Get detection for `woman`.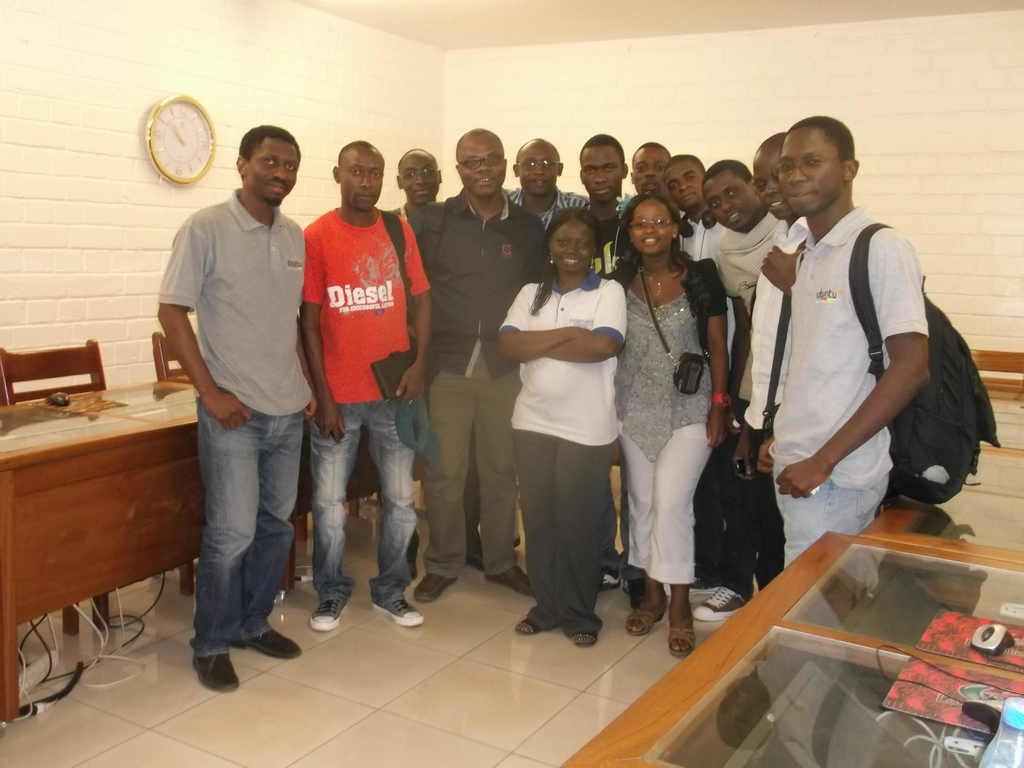
Detection: <box>599,193,730,655</box>.
